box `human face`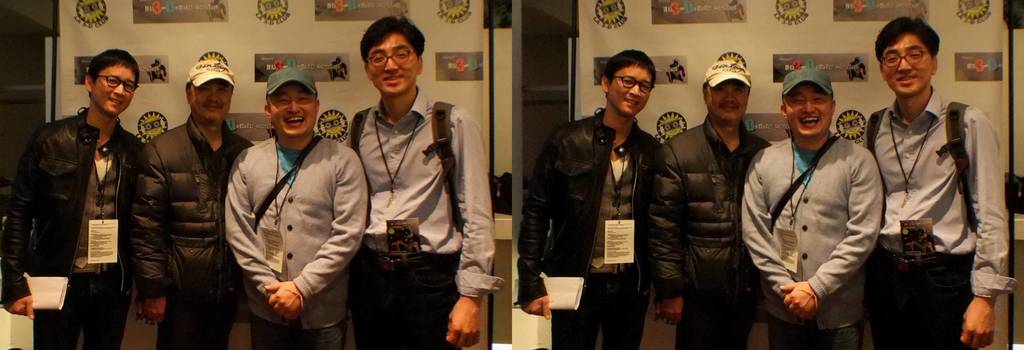
608 66 650 117
